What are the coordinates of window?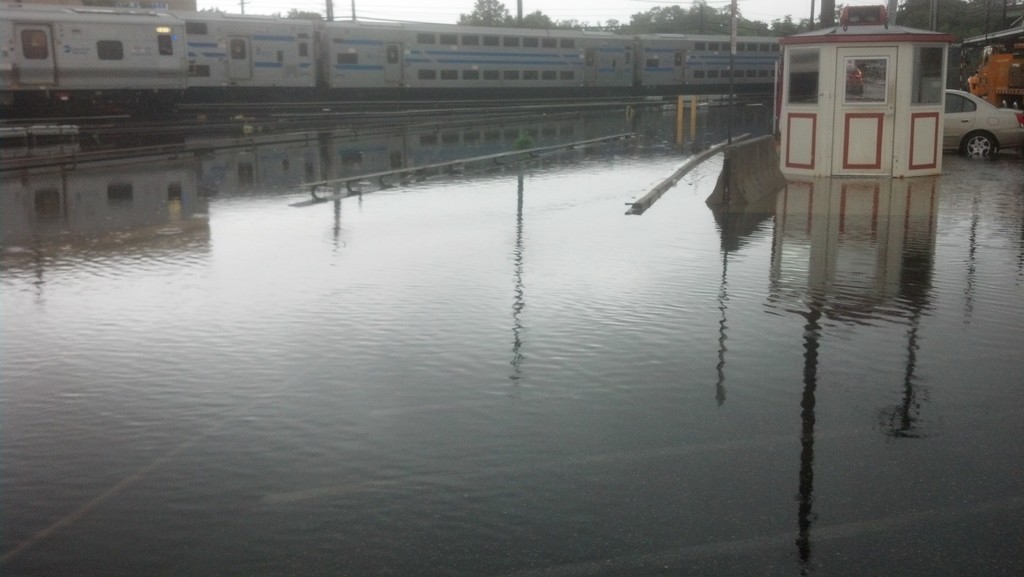
box(178, 22, 206, 38).
